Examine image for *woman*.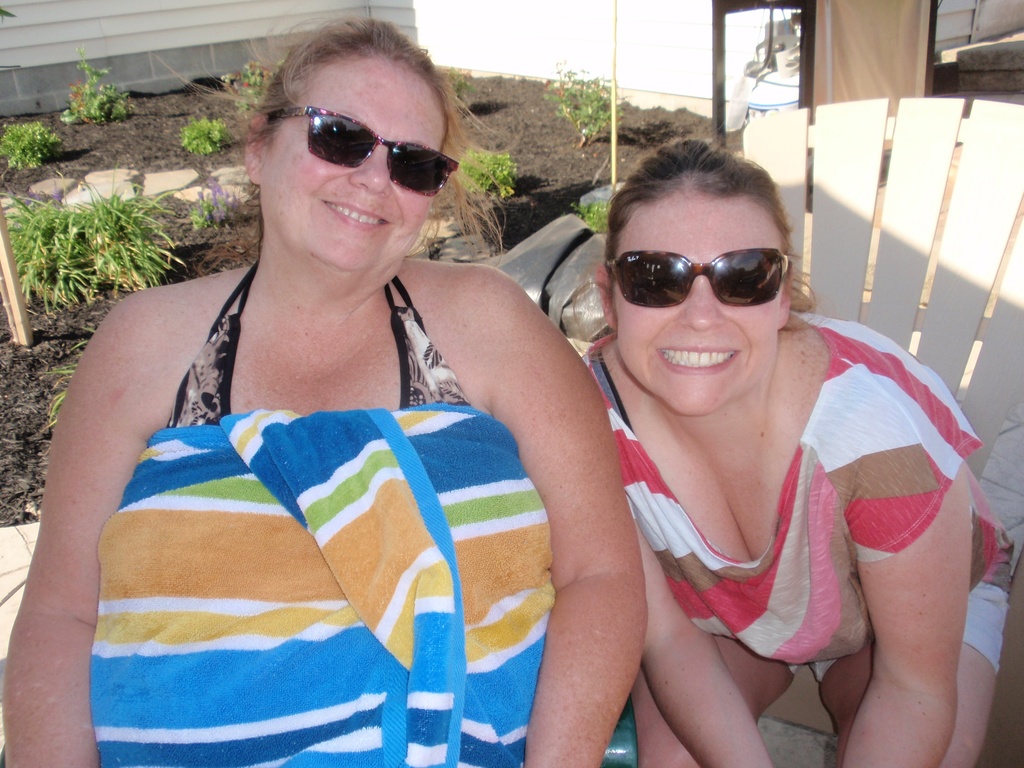
Examination result: box(66, 9, 631, 767).
